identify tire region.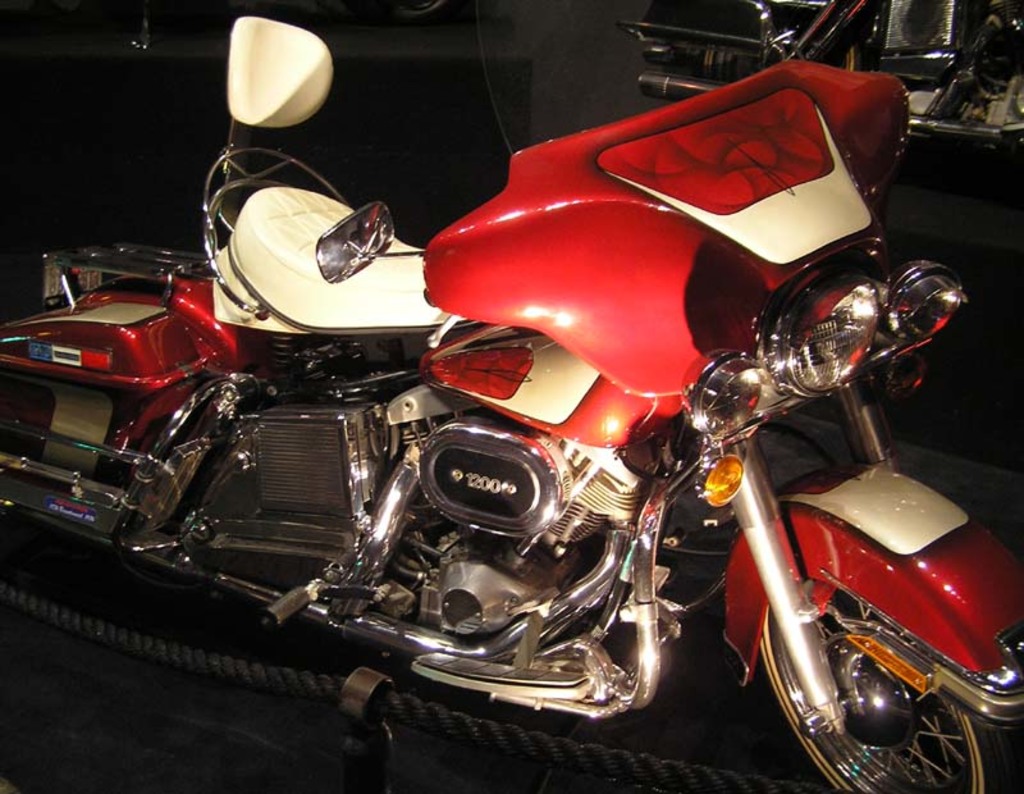
Region: detection(668, 41, 861, 106).
